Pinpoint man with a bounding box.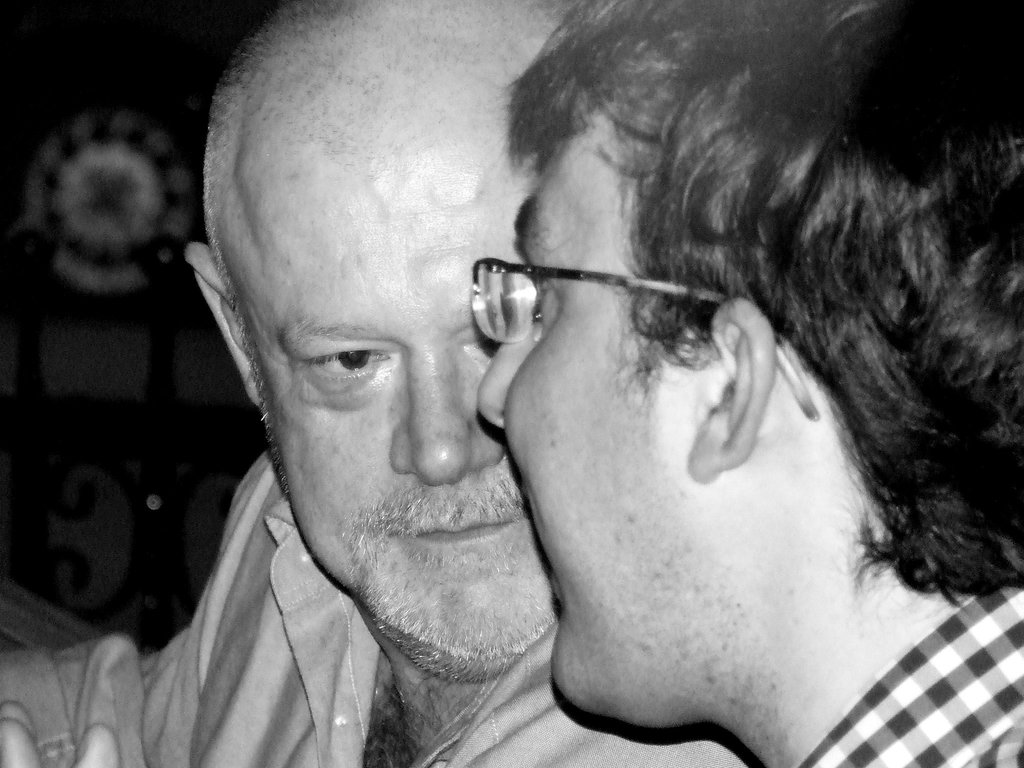
[474, 0, 1023, 767].
